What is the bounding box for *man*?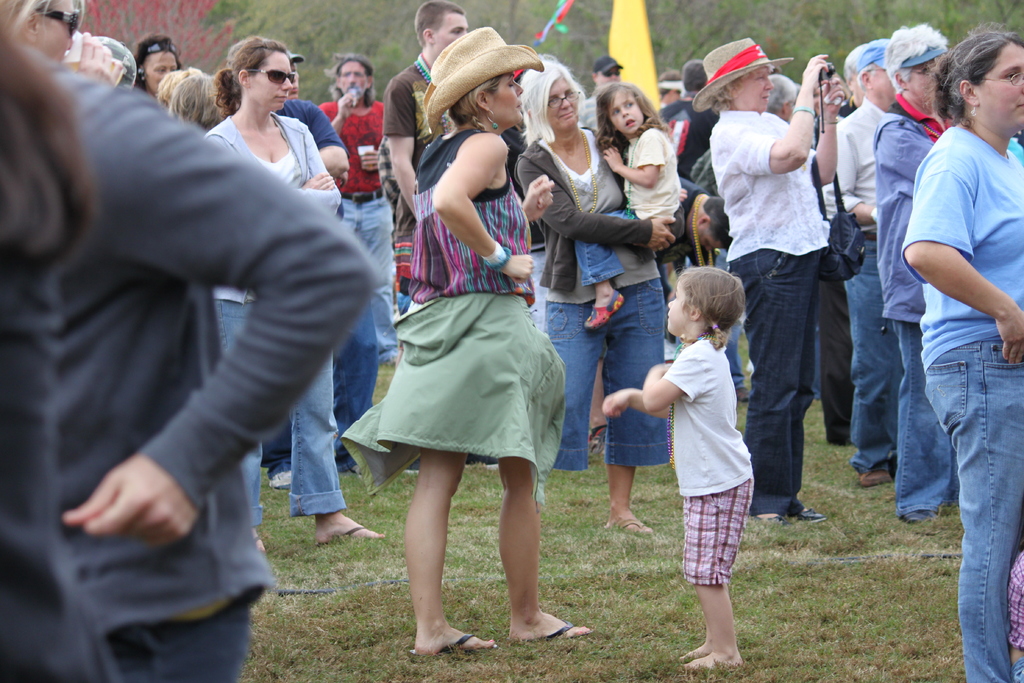
[x1=572, y1=58, x2=630, y2=133].
